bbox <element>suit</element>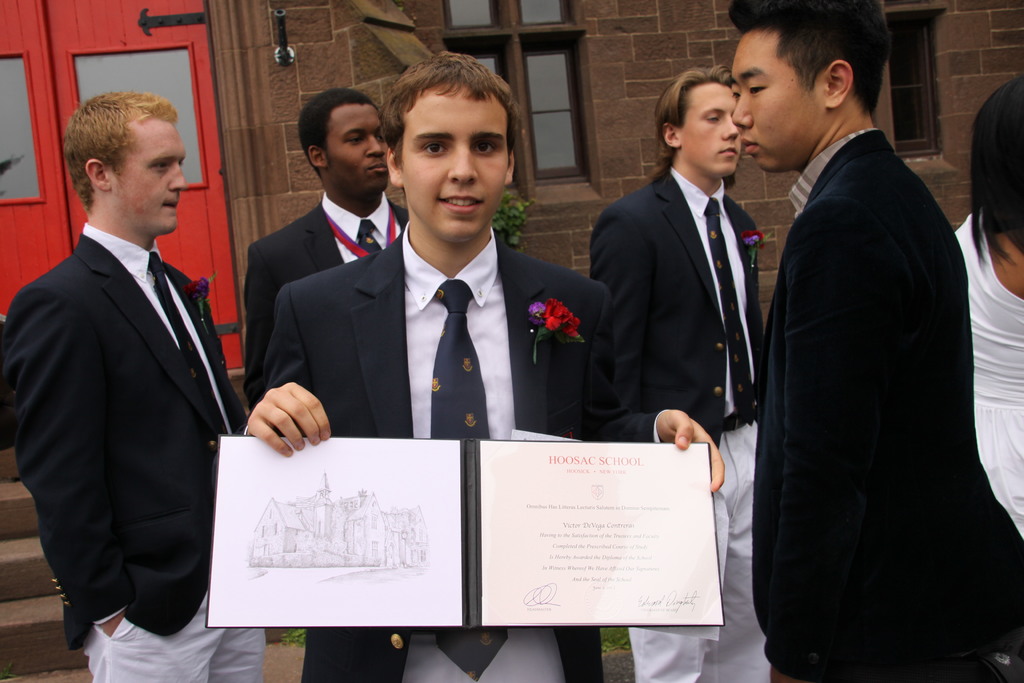
box=[721, 61, 1009, 676]
